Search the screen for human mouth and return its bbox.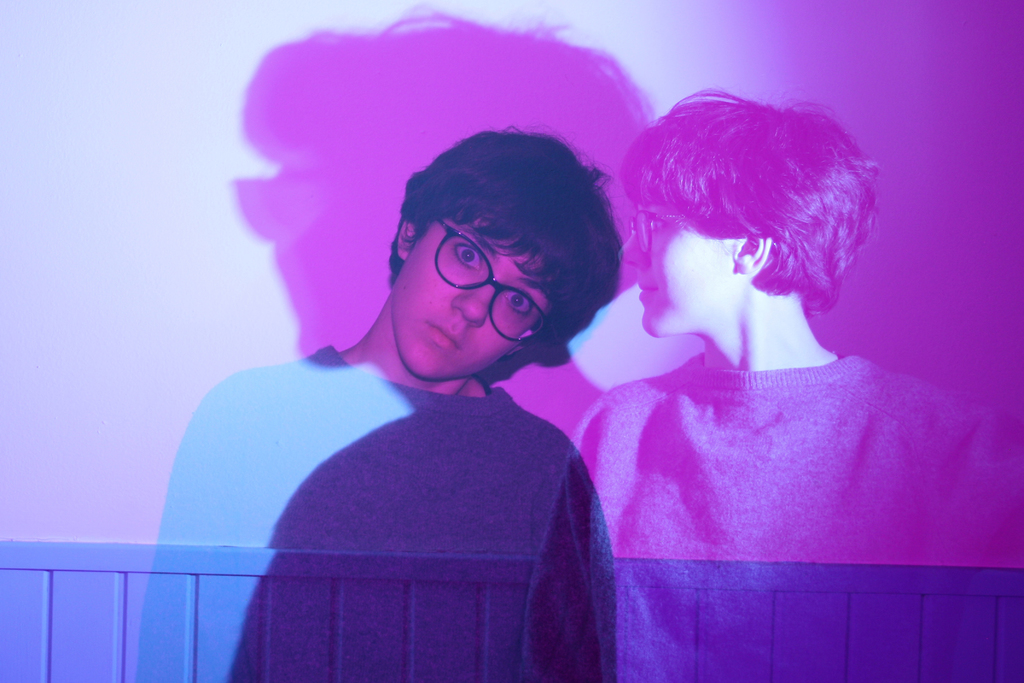
Found: (x1=426, y1=316, x2=461, y2=352).
